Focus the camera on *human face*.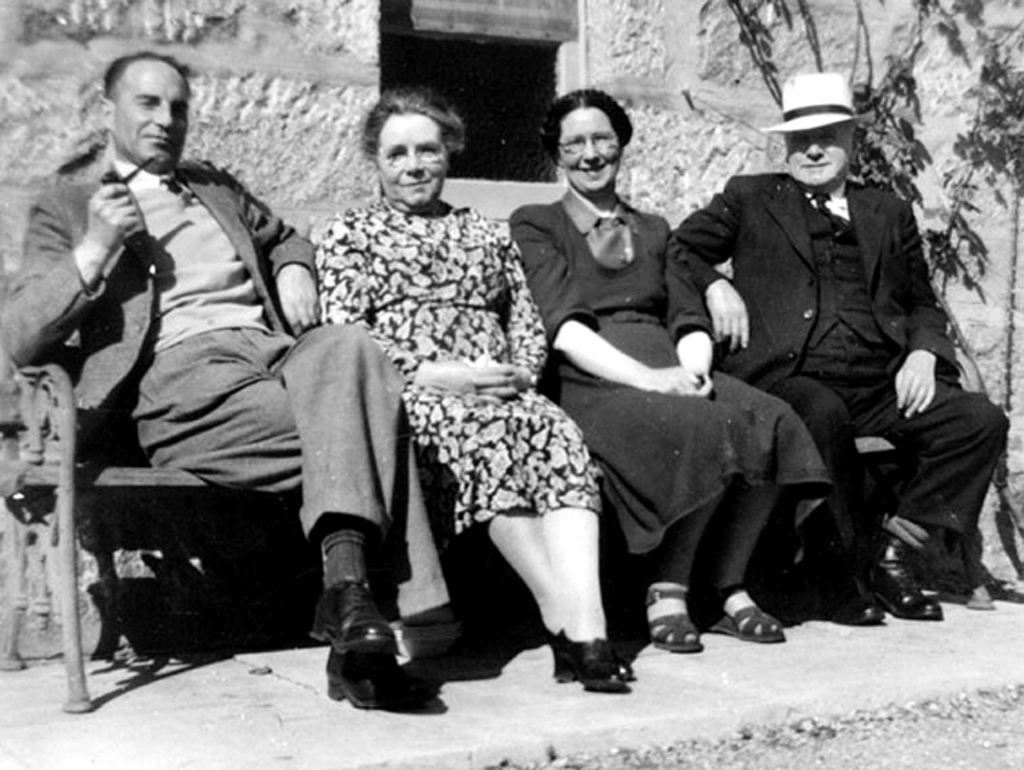
Focus region: pyautogui.locateOnScreen(785, 126, 847, 187).
